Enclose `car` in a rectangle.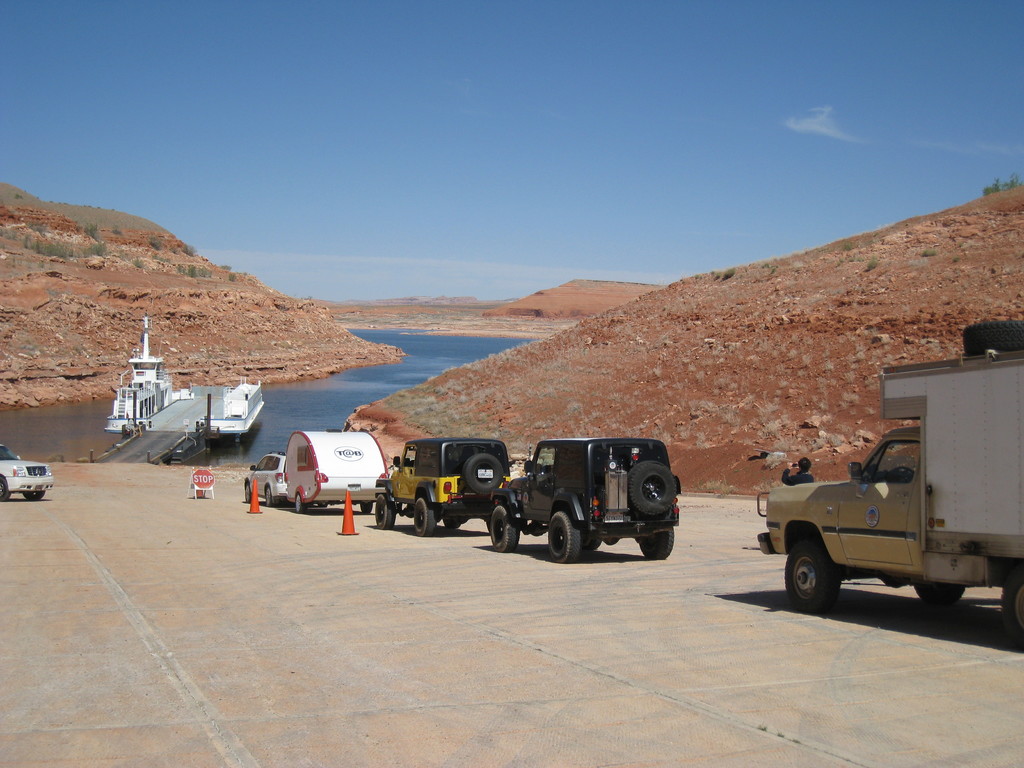
box=[488, 438, 681, 563].
